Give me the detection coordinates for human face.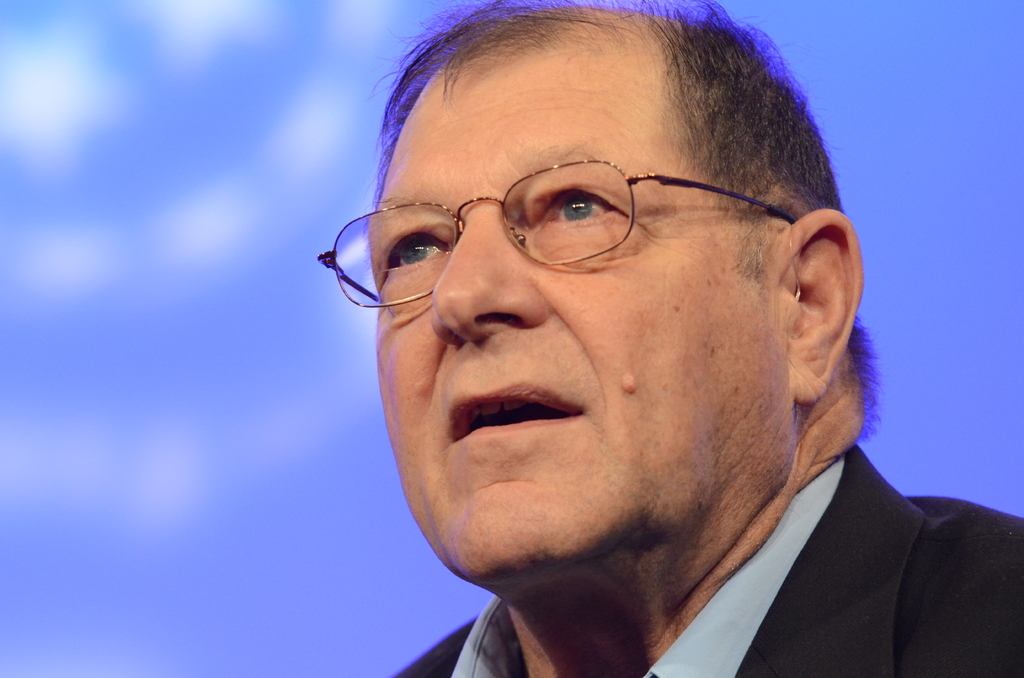
bbox=(374, 37, 797, 582).
